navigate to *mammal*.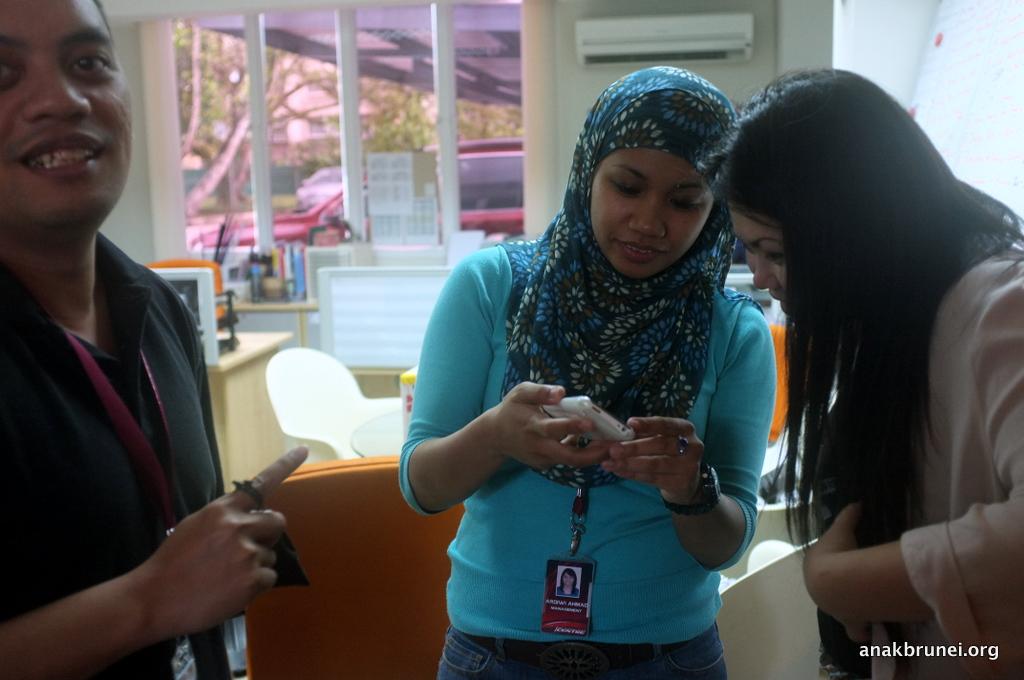
Navigation target: detection(558, 570, 579, 603).
